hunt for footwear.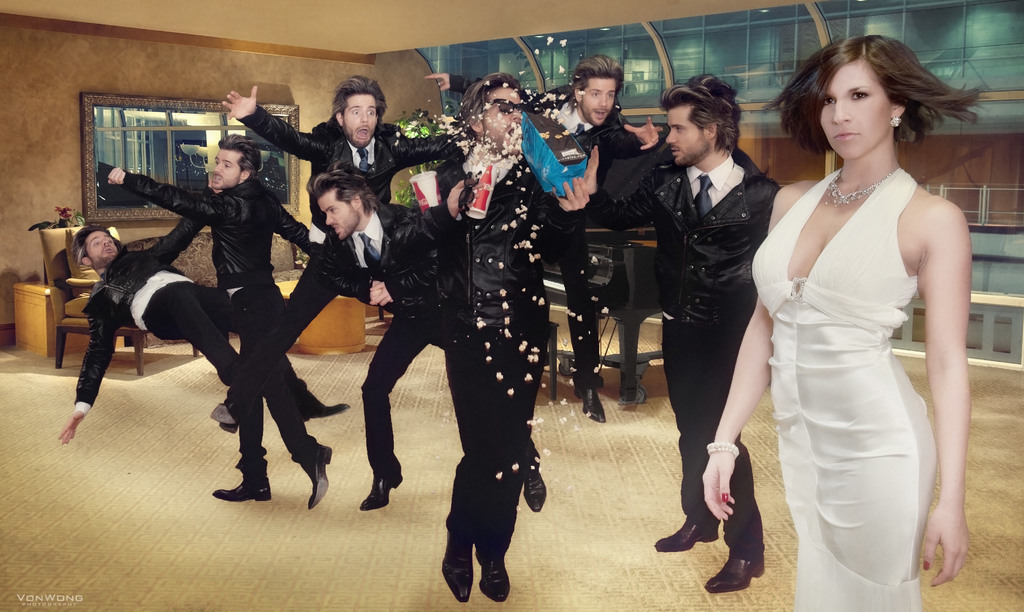
Hunted down at Rect(299, 397, 349, 425).
